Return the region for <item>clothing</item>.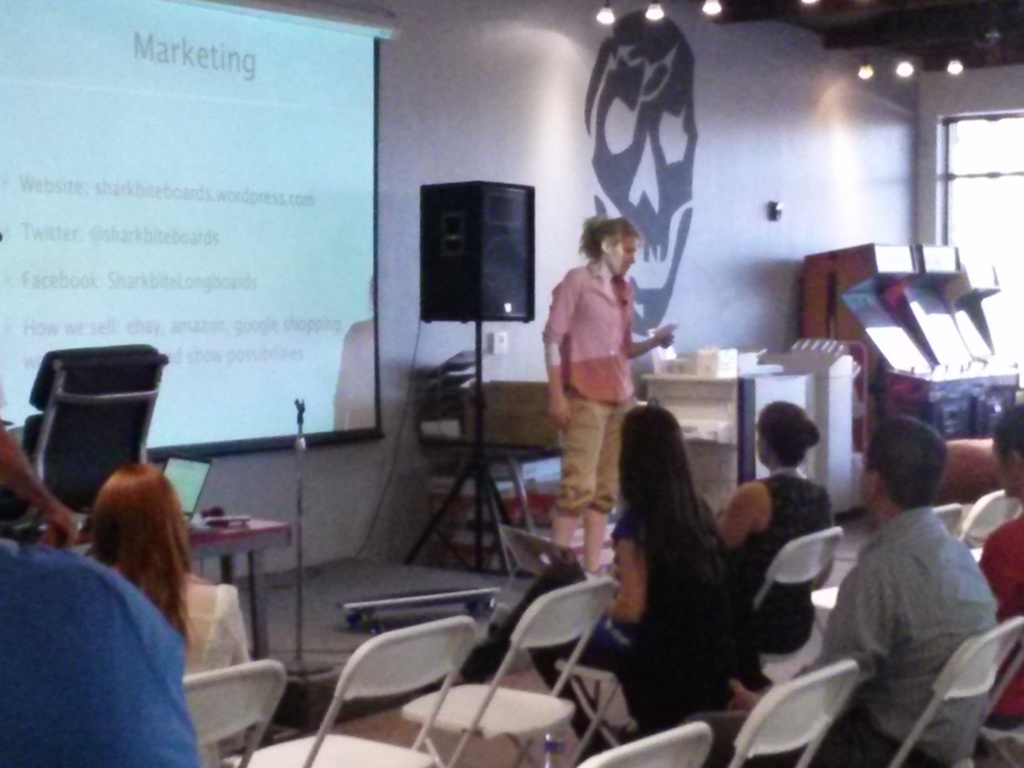
<bbox>793, 454, 1000, 755</bbox>.
